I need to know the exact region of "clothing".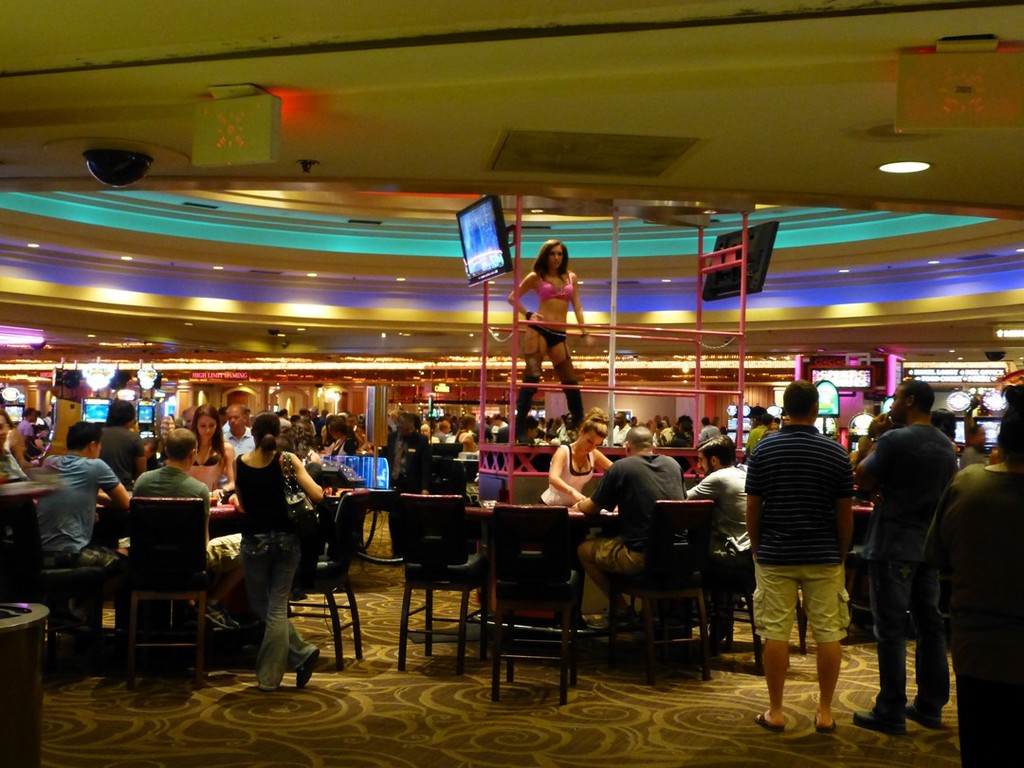
Region: x1=556, y1=422, x2=575, y2=442.
